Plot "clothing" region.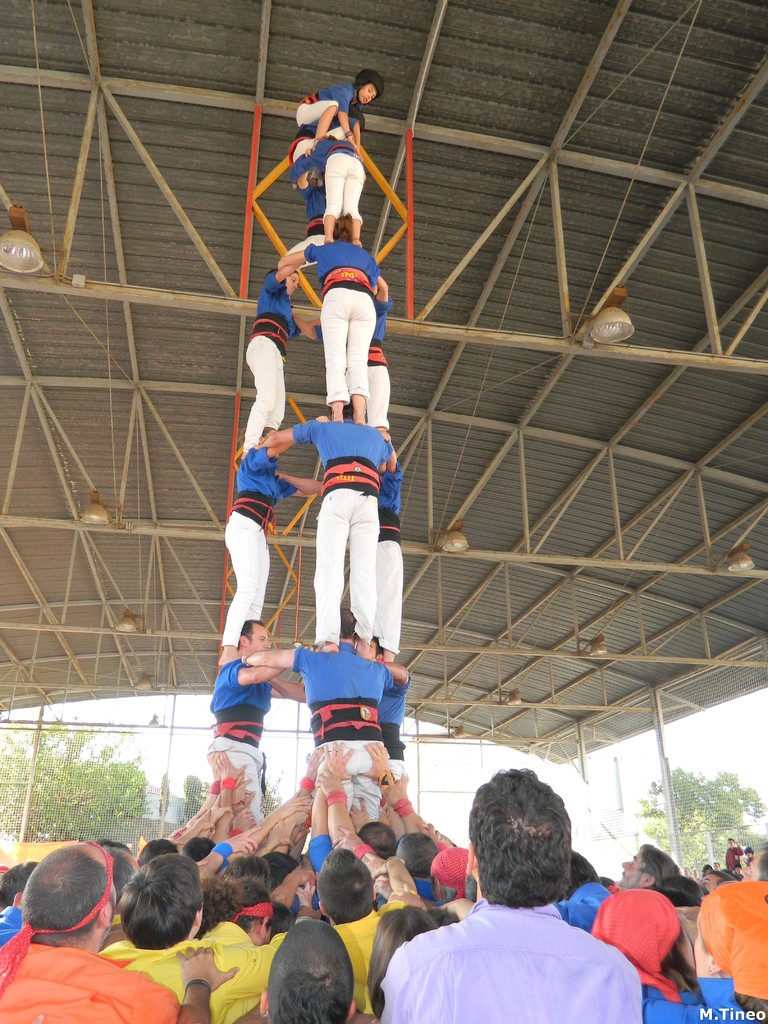
Plotted at box=[296, 151, 331, 230].
